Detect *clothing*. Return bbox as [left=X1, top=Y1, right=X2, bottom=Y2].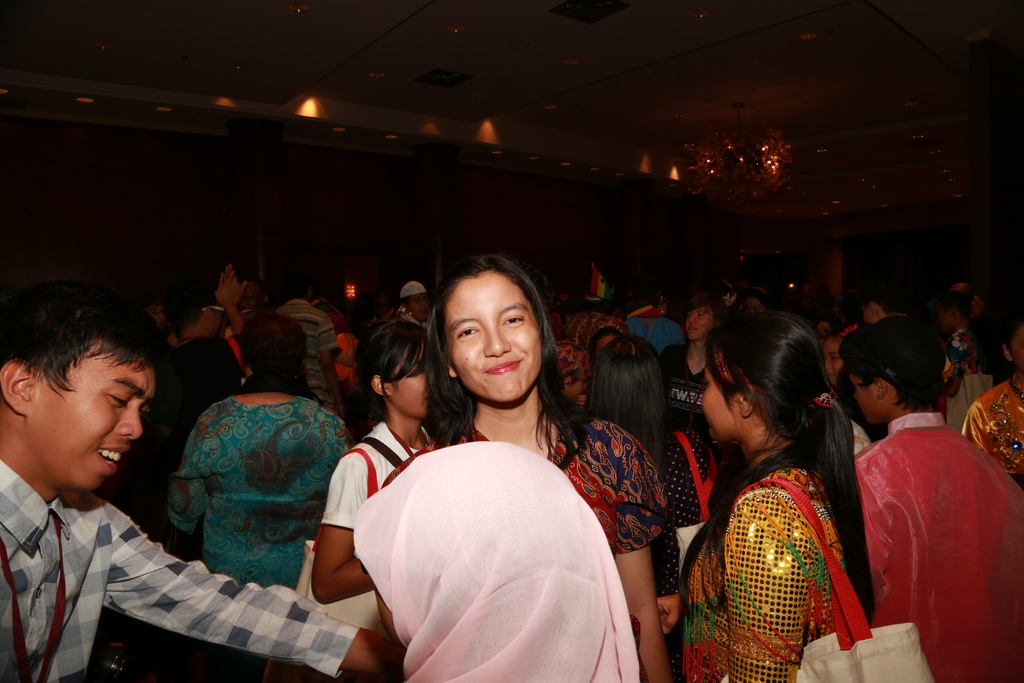
[left=408, top=422, right=676, bottom=682].
